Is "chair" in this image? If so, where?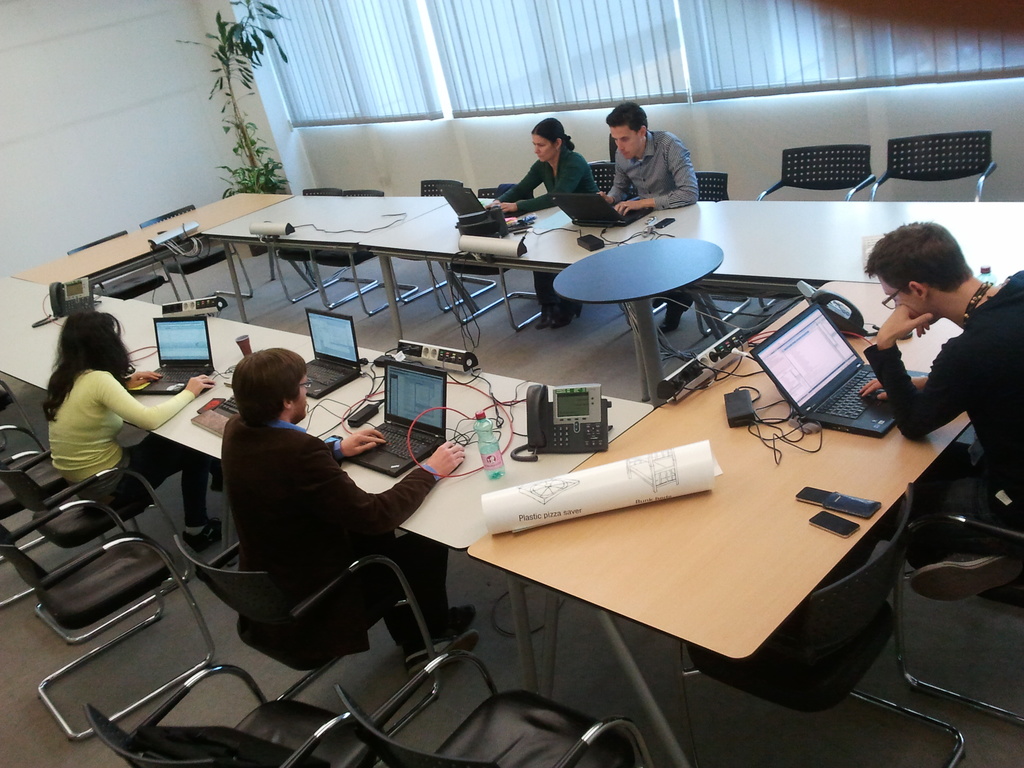
Yes, at region(81, 667, 360, 767).
